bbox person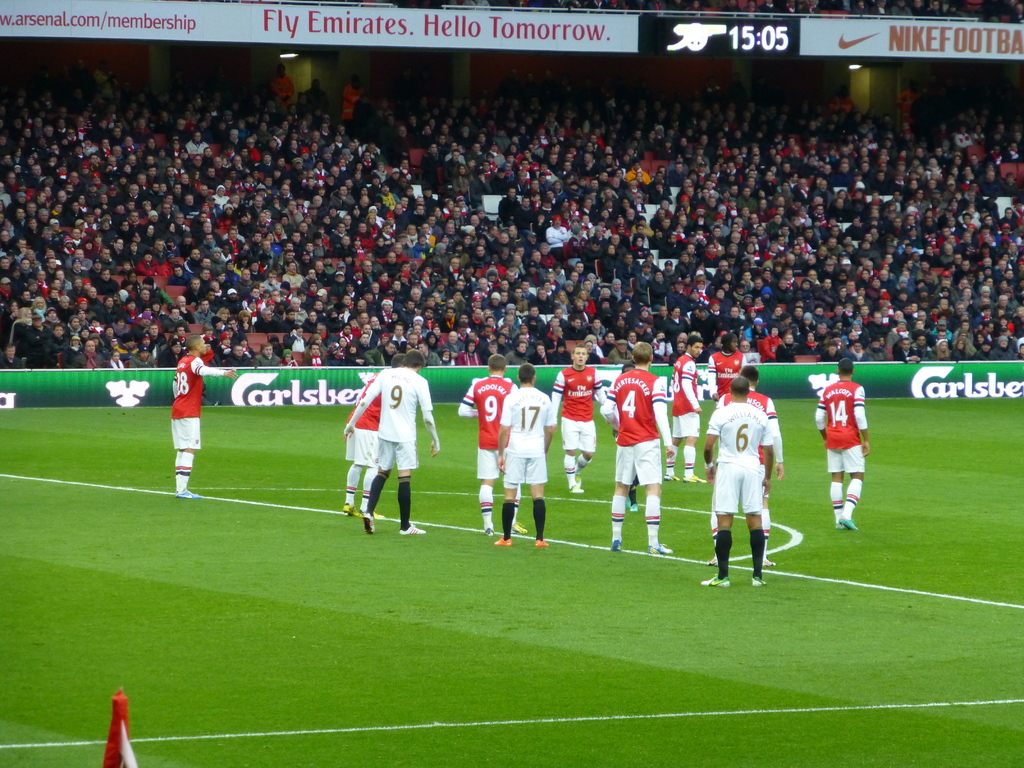
box(342, 356, 397, 515)
